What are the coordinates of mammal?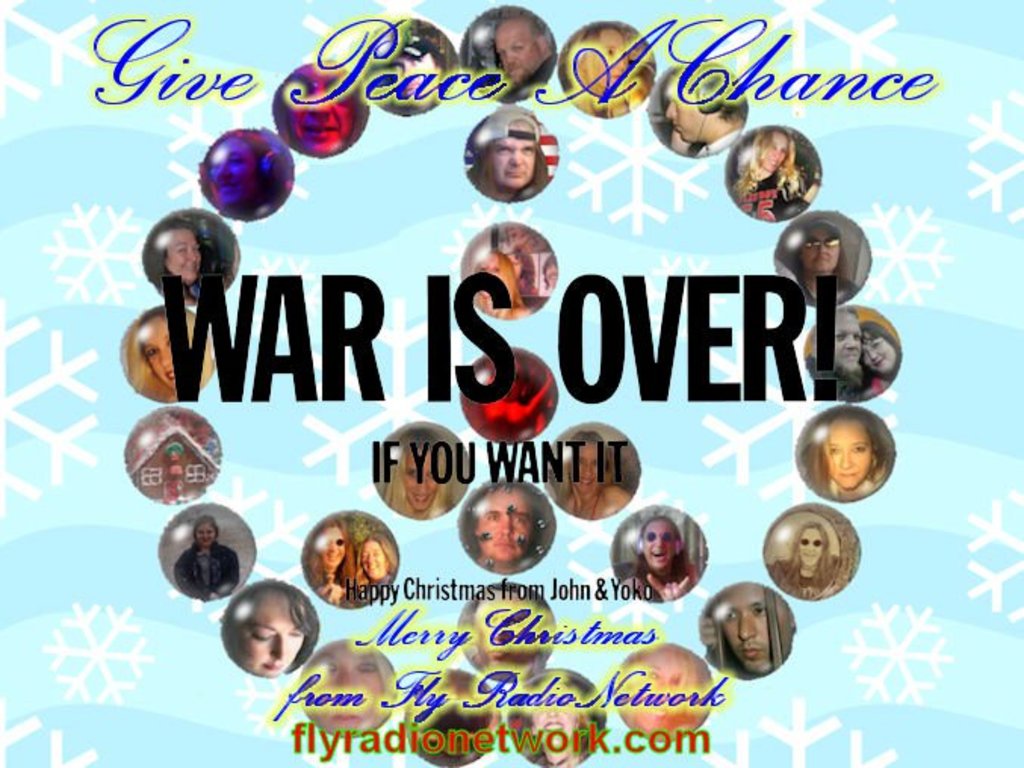
locate(799, 404, 885, 499).
